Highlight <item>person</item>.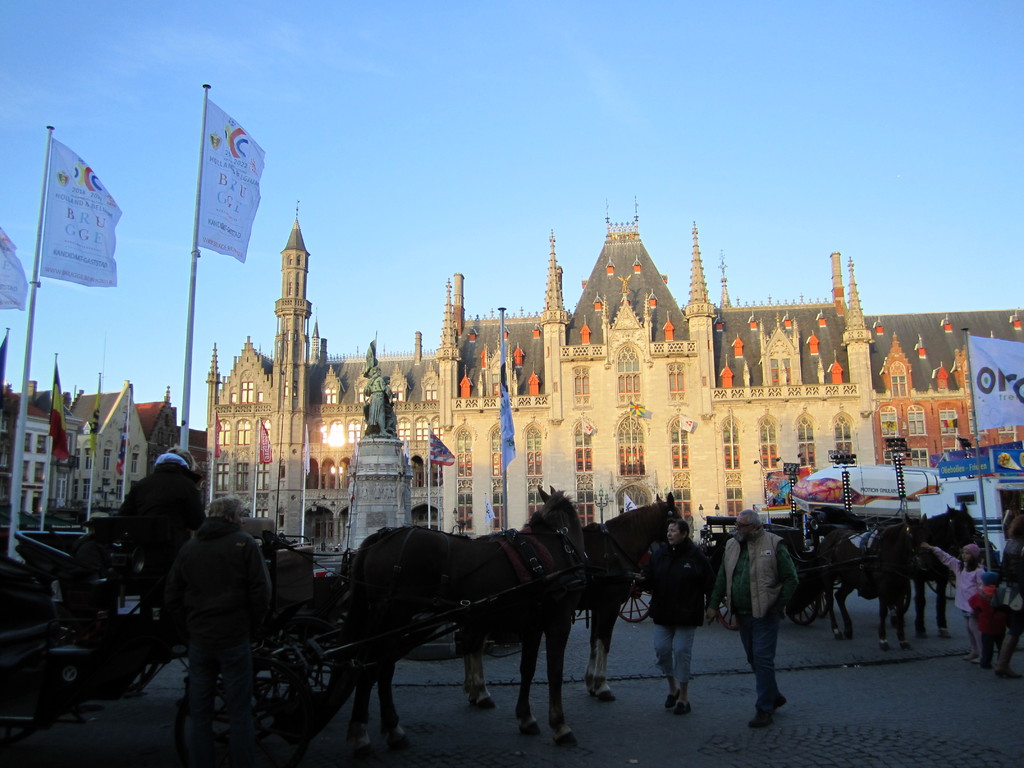
Highlighted region: <box>922,539,984,659</box>.
